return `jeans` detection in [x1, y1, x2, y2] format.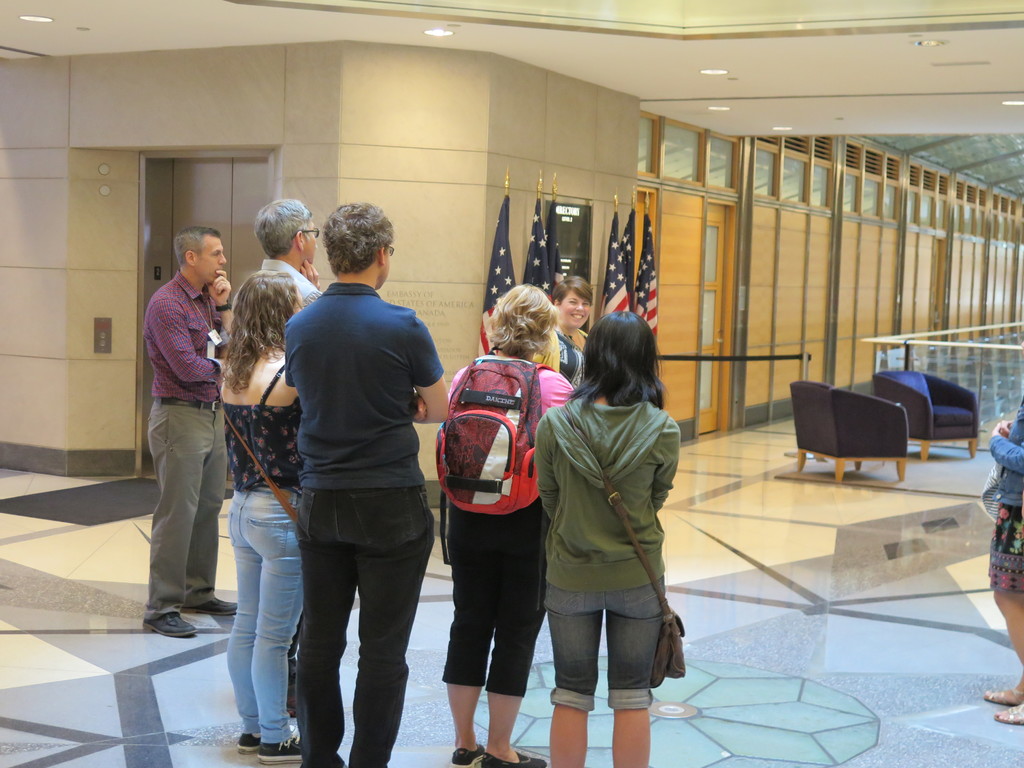
[220, 506, 288, 748].
